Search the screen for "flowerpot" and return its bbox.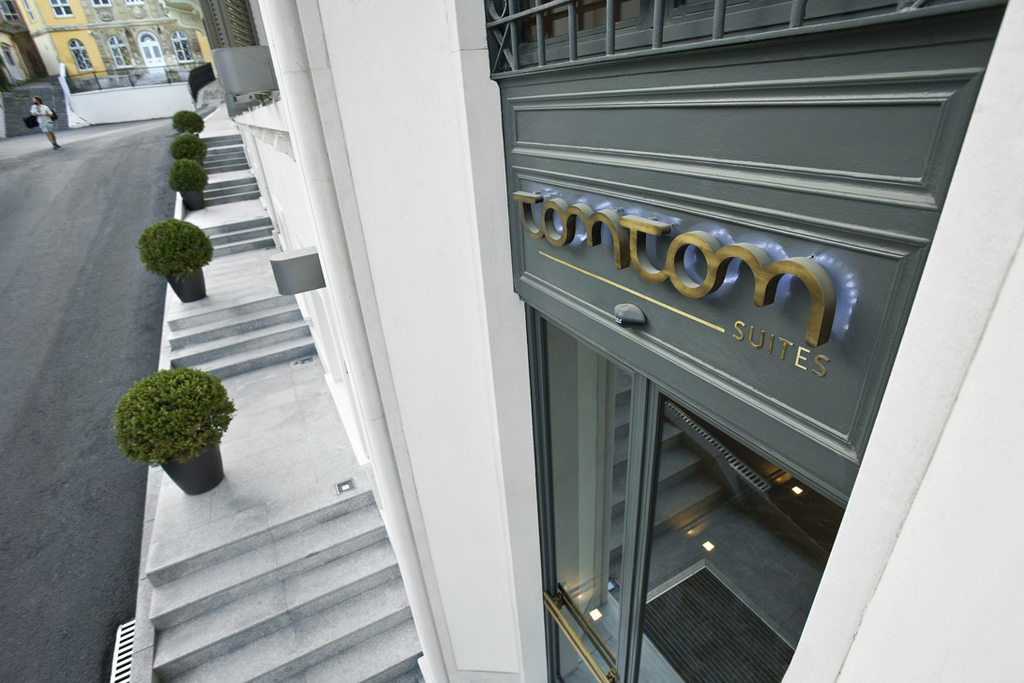
Found: BBox(158, 439, 228, 497).
